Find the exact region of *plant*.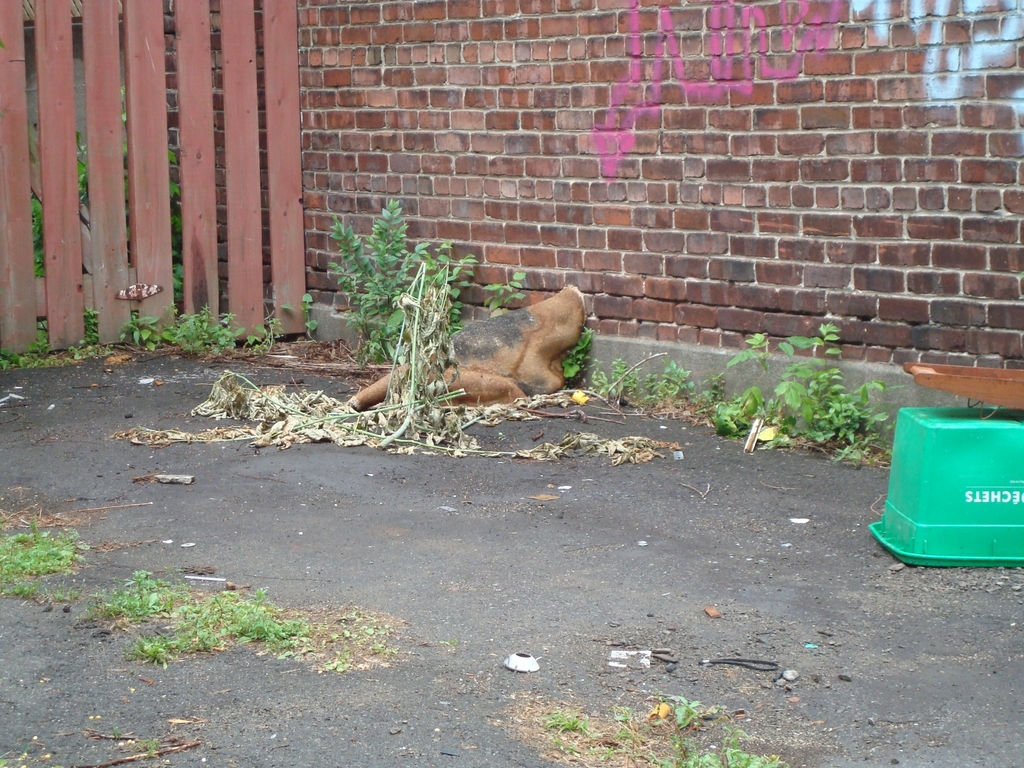
Exact region: (126, 311, 157, 347).
